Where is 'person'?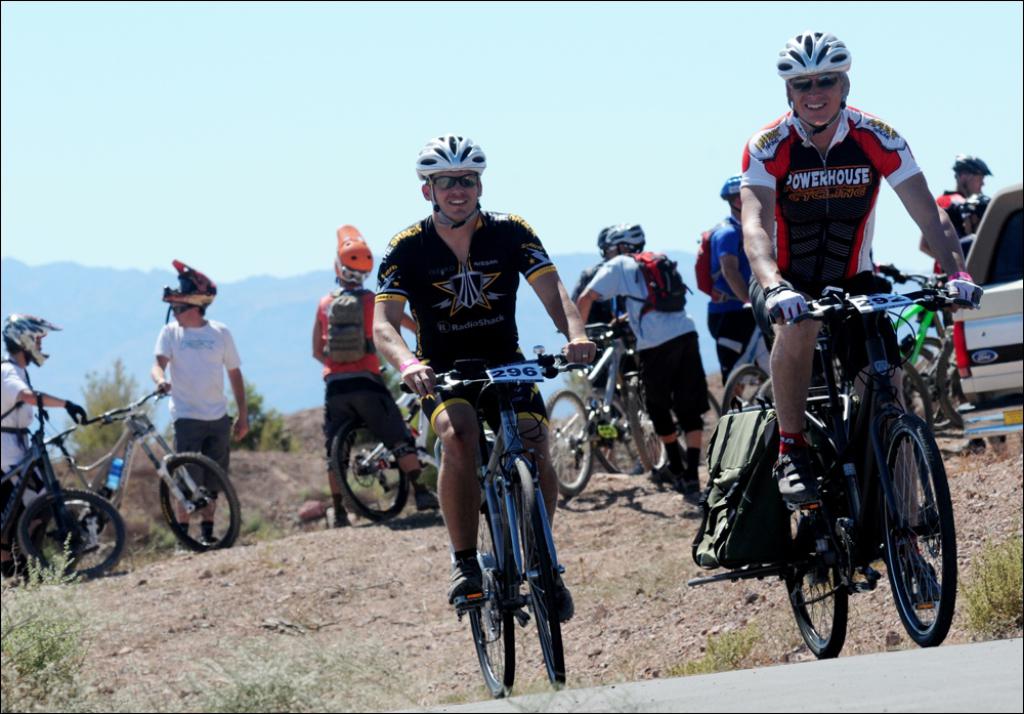
[369, 125, 600, 630].
